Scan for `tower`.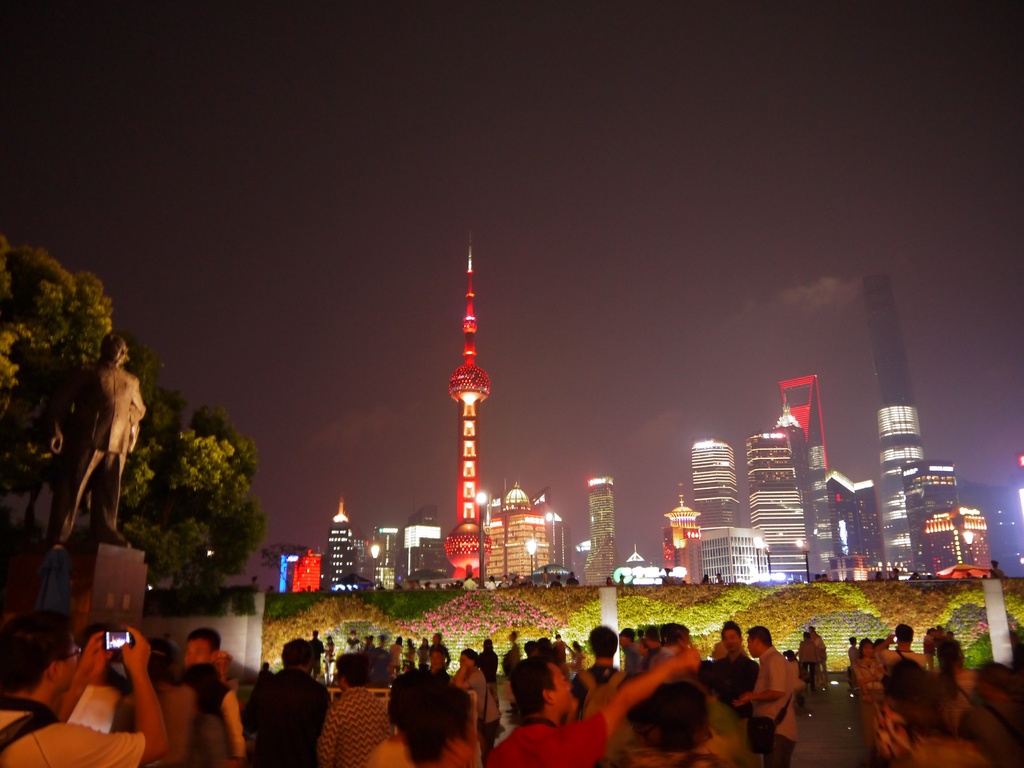
Scan result: (685, 442, 738, 531).
